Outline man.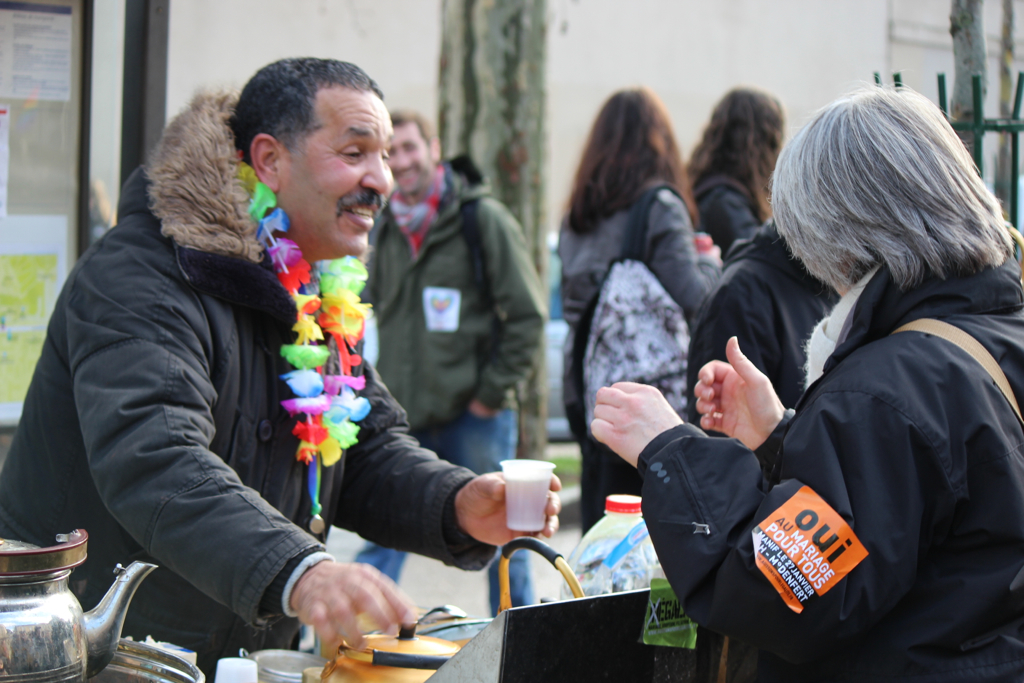
Outline: box(0, 62, 488, 664).
